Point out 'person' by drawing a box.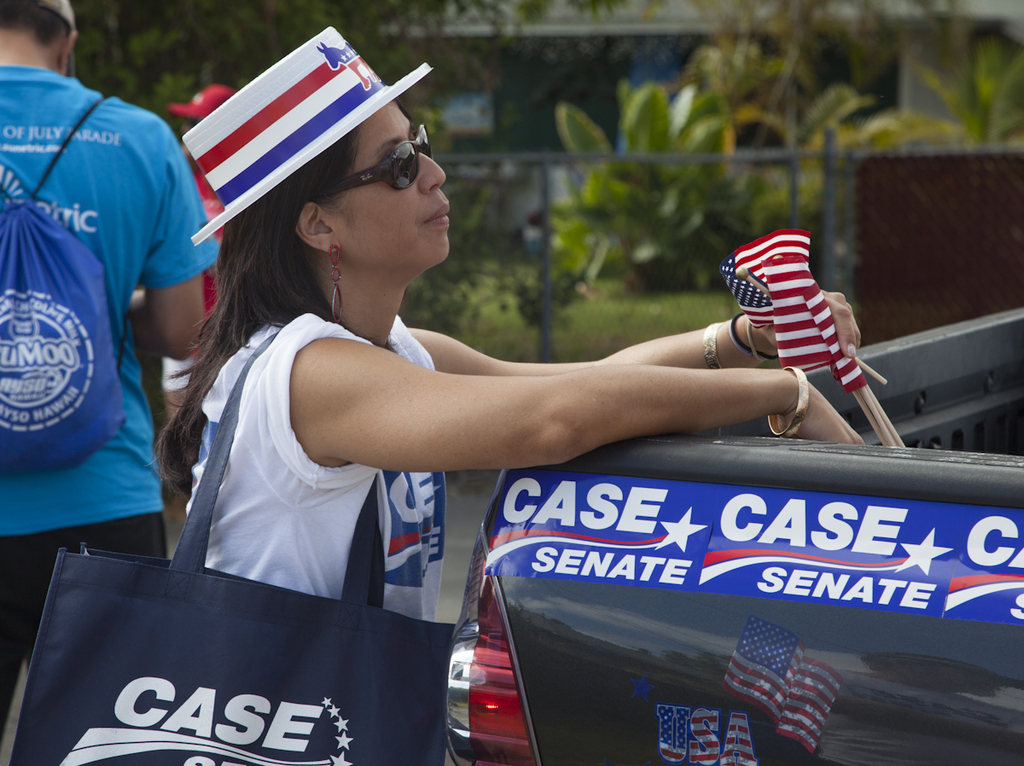
{"x1": 199, "y1": 131, "x2": 879, "y2": 635}.
